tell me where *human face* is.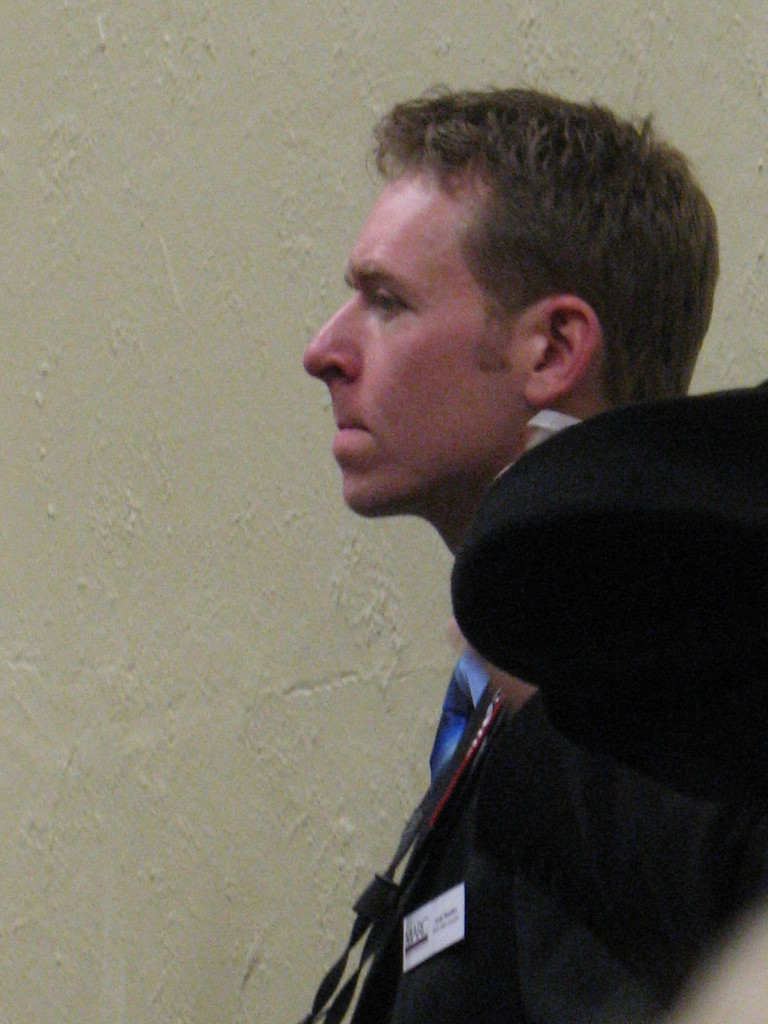
*human face* is at region(307, 165, 486, 511).
